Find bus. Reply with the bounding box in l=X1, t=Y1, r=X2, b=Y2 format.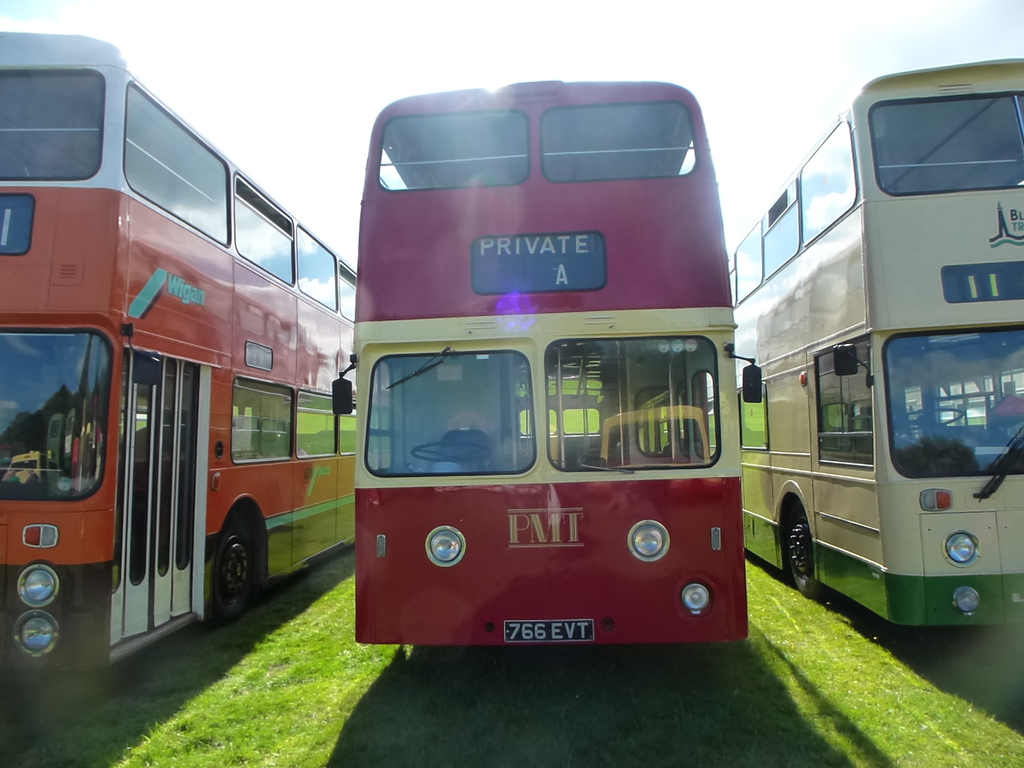
l=329, t=78, r=768, b=652.
